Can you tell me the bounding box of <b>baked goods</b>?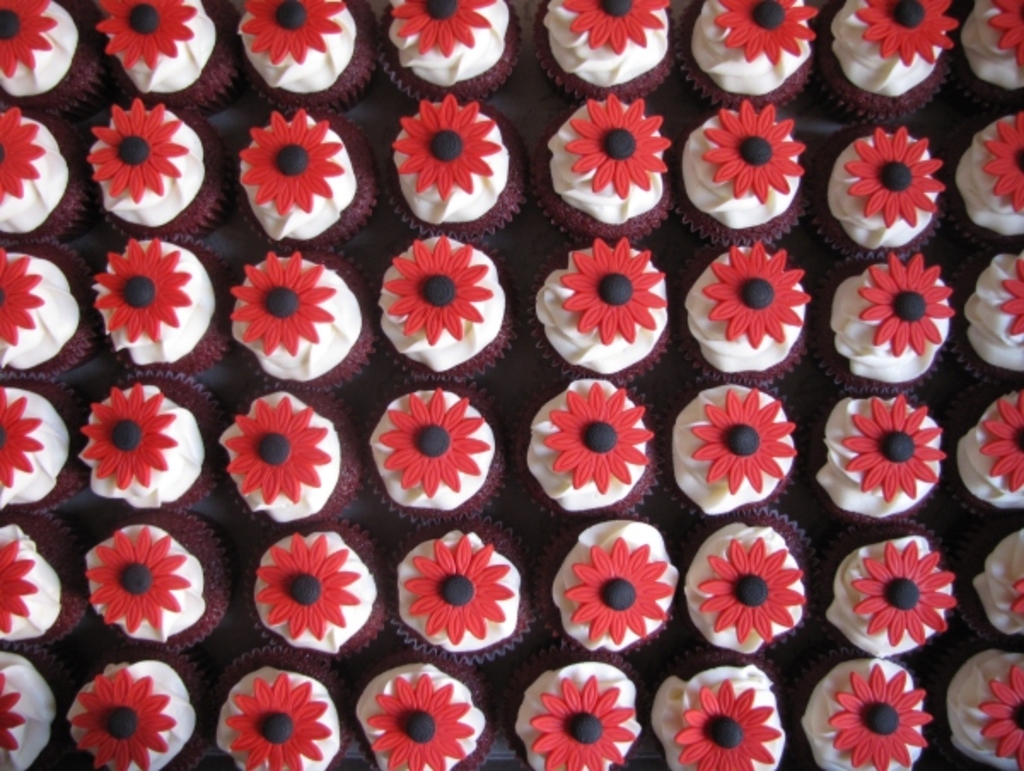
bbox=(0, 249, 106, 384).
